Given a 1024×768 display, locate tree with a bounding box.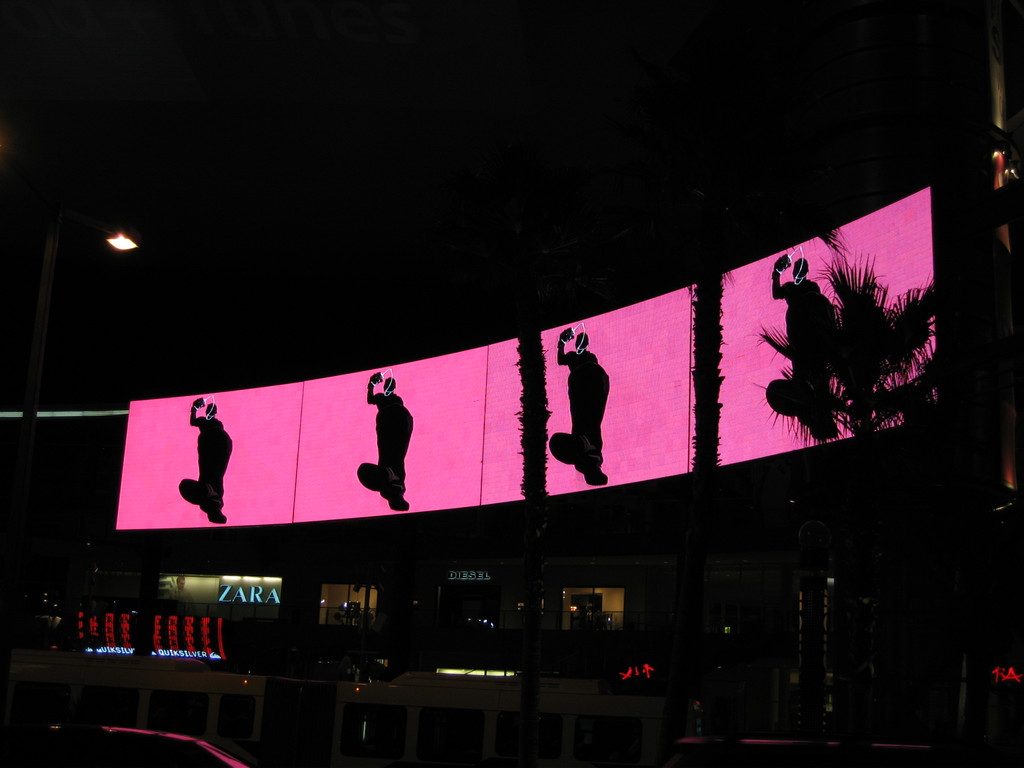
Located: [746,244,974,458].
